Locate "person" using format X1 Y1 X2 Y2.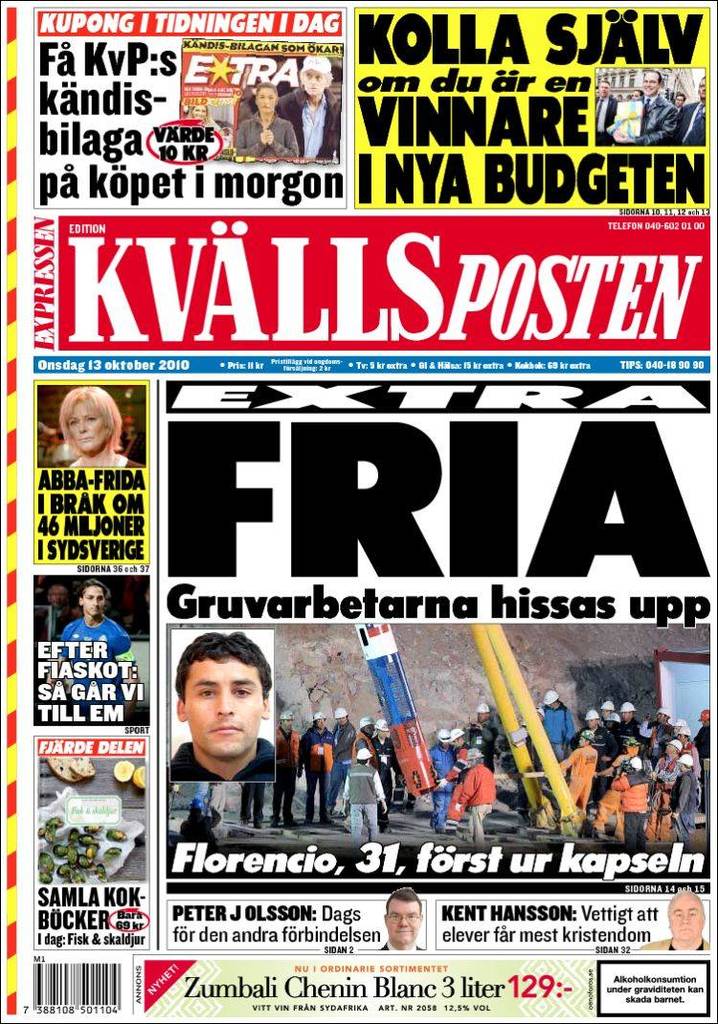
641 705 673 752.
